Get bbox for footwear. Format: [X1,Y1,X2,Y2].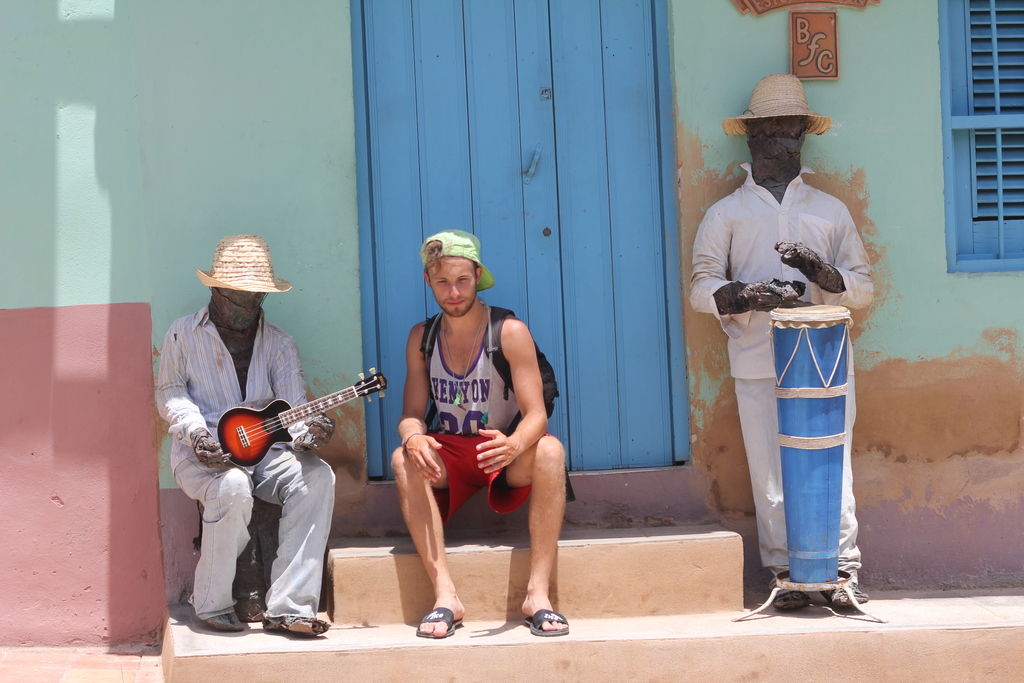
[777,572,804,605].
